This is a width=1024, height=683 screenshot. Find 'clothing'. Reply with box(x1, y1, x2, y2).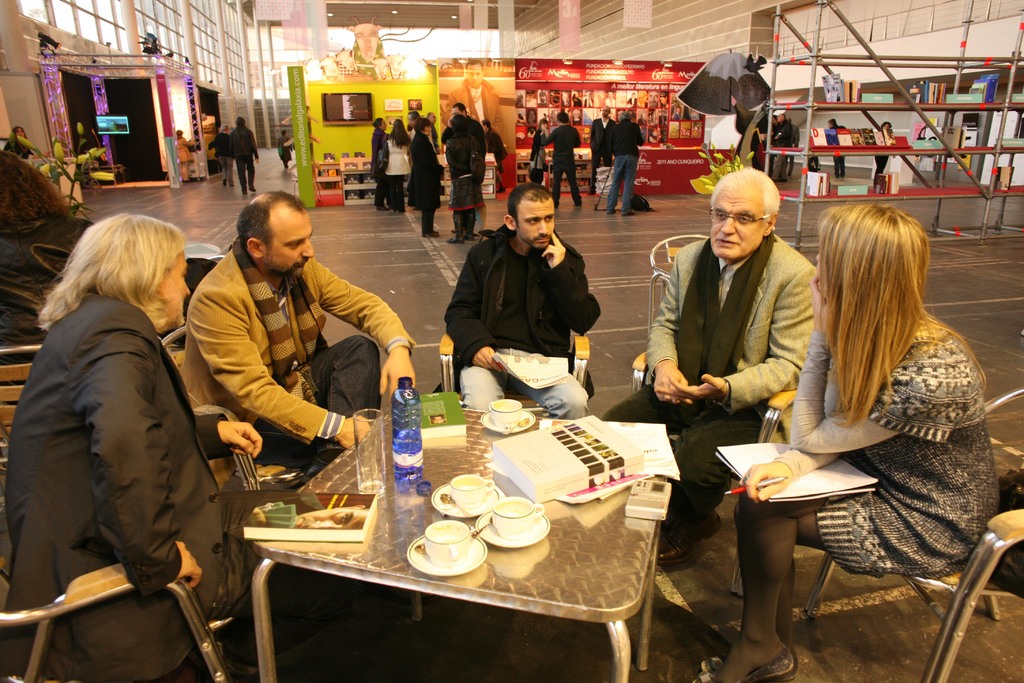
box(445, 225, 600, 435).
